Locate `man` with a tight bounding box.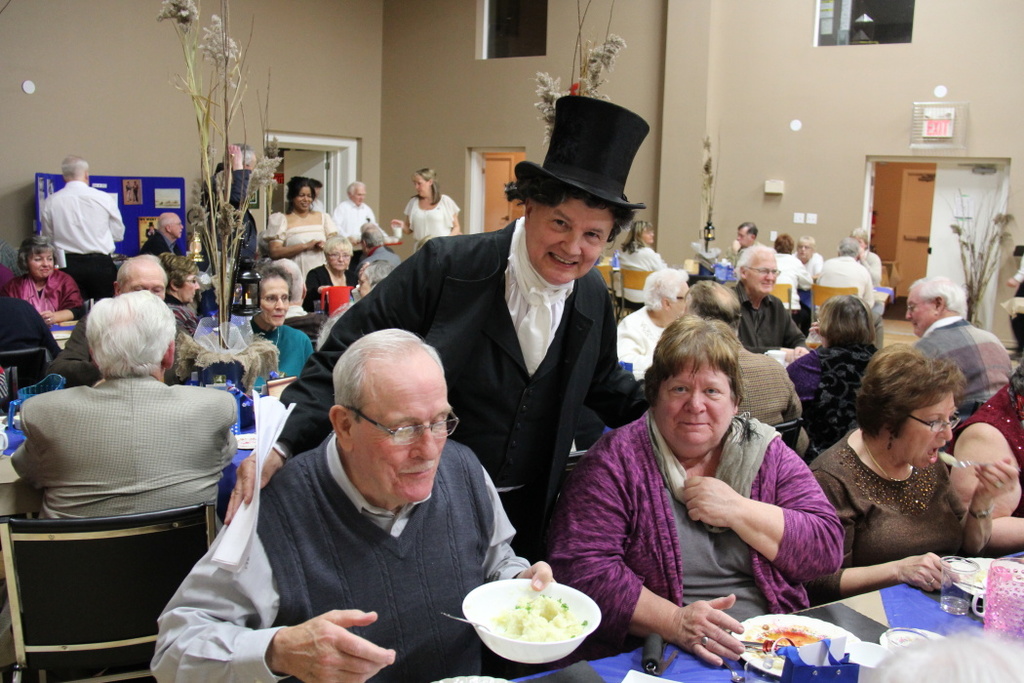
region(900, 270, 1014, 433).
